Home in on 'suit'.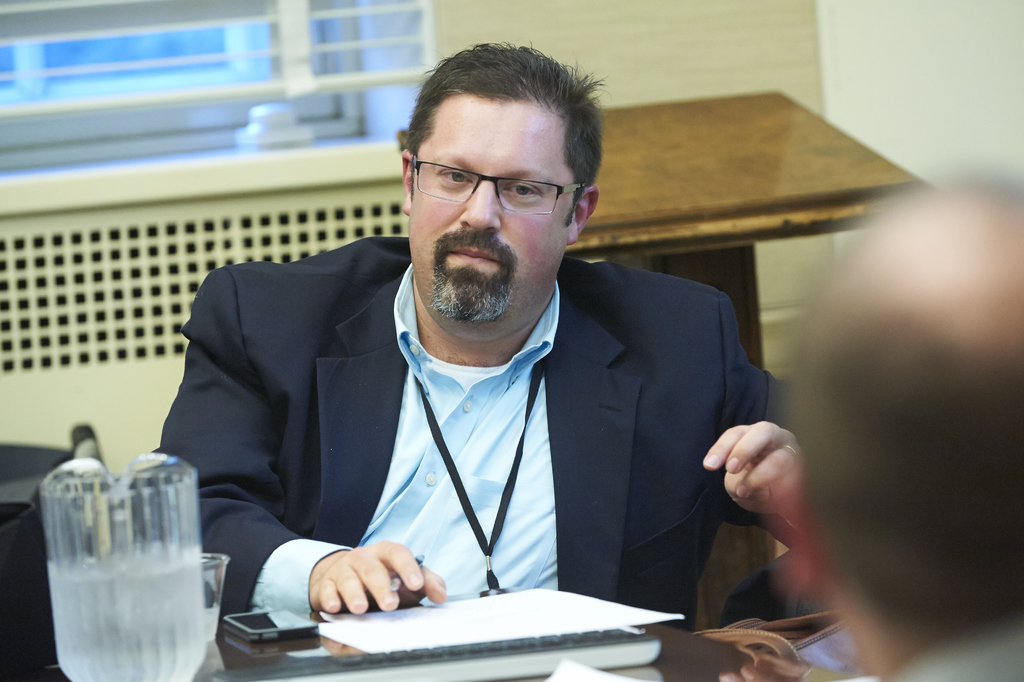
Homed in at (256,244,776,640).
